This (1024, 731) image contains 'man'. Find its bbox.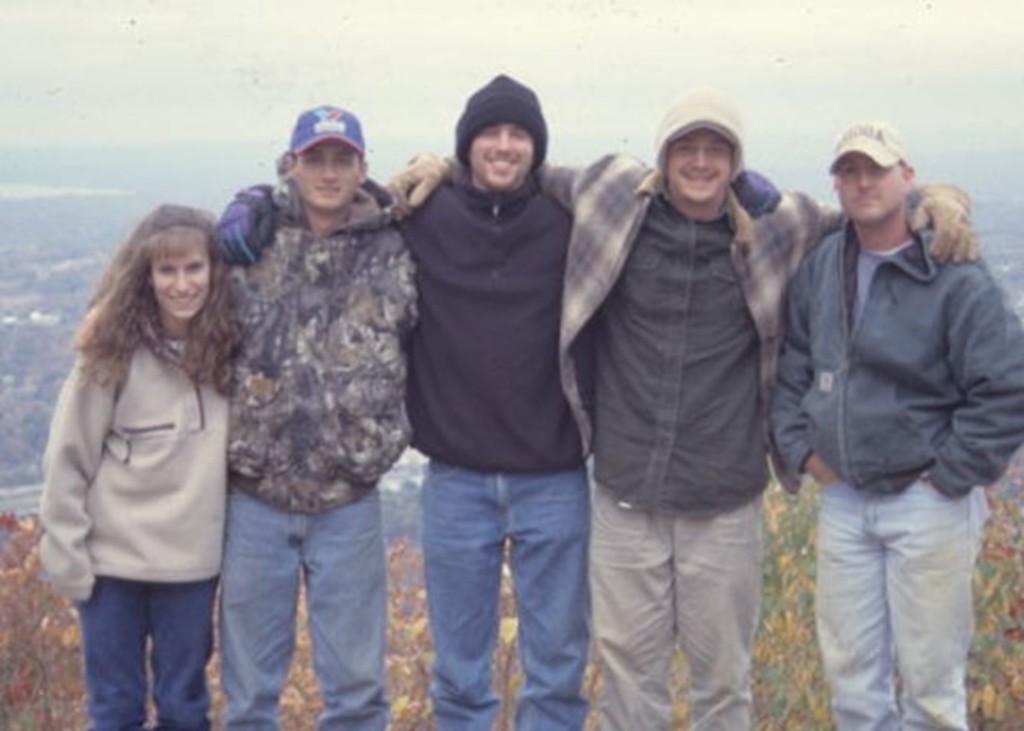
(181, 111, 430, 725).
